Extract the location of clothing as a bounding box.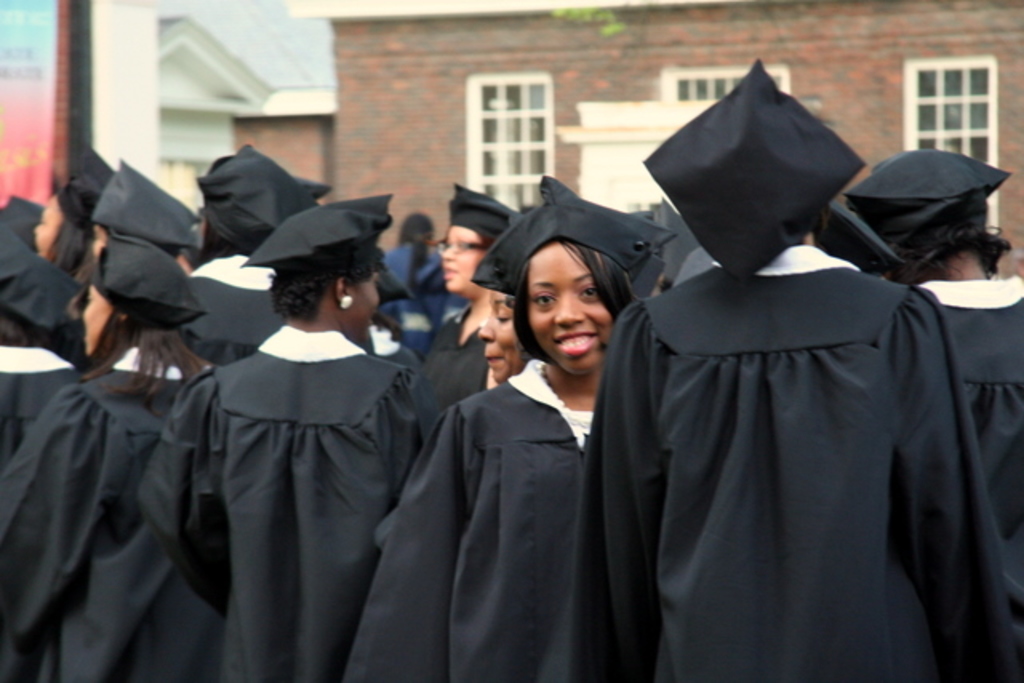
197:253:282:363.
